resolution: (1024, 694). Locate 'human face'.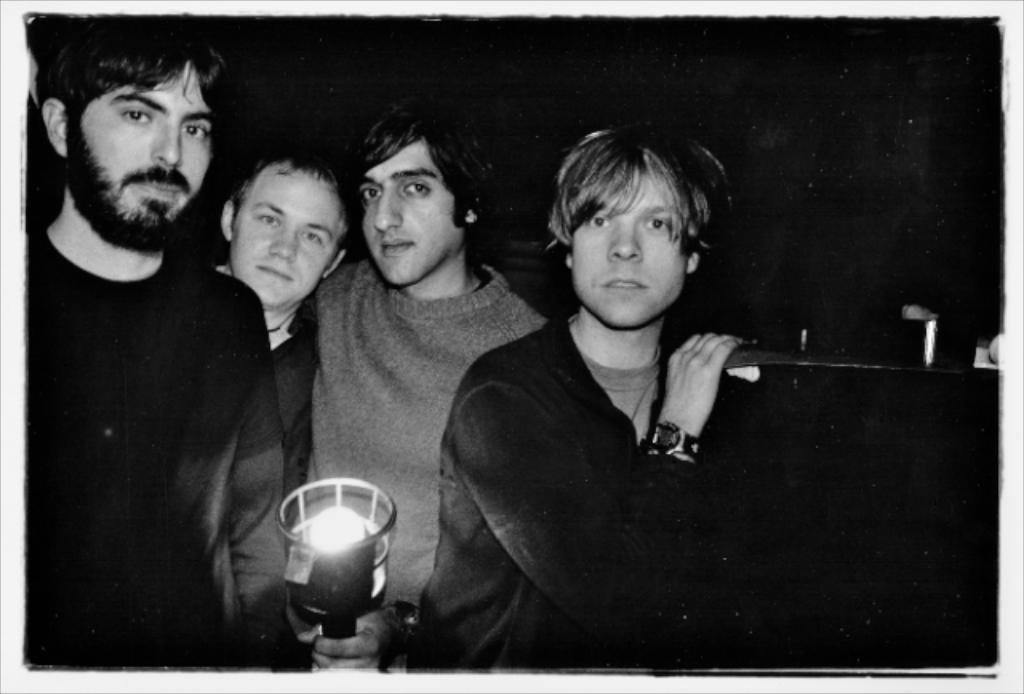
BBox(66, 59, 211, 251).
